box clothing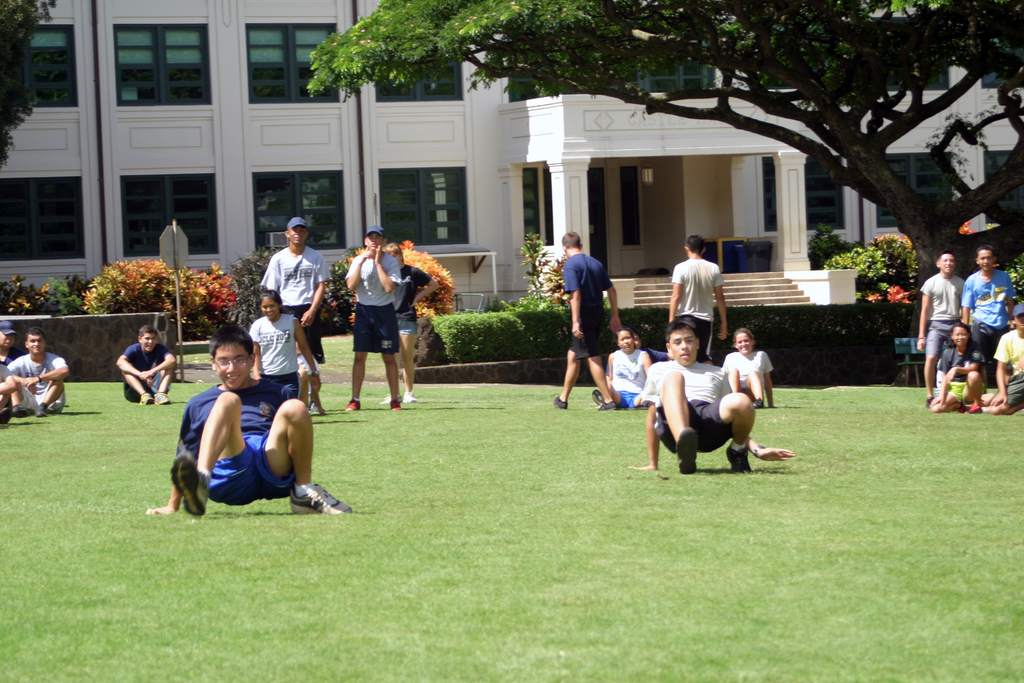
5, 350, 65, 415
